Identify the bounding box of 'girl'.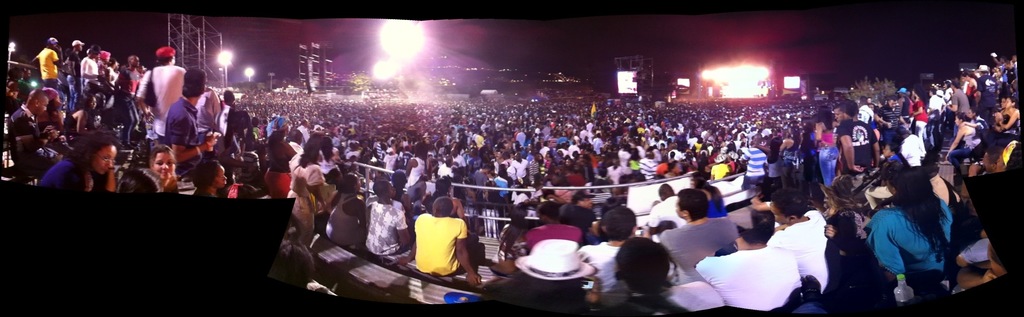
bbox=(323, 173, 370, 256).
